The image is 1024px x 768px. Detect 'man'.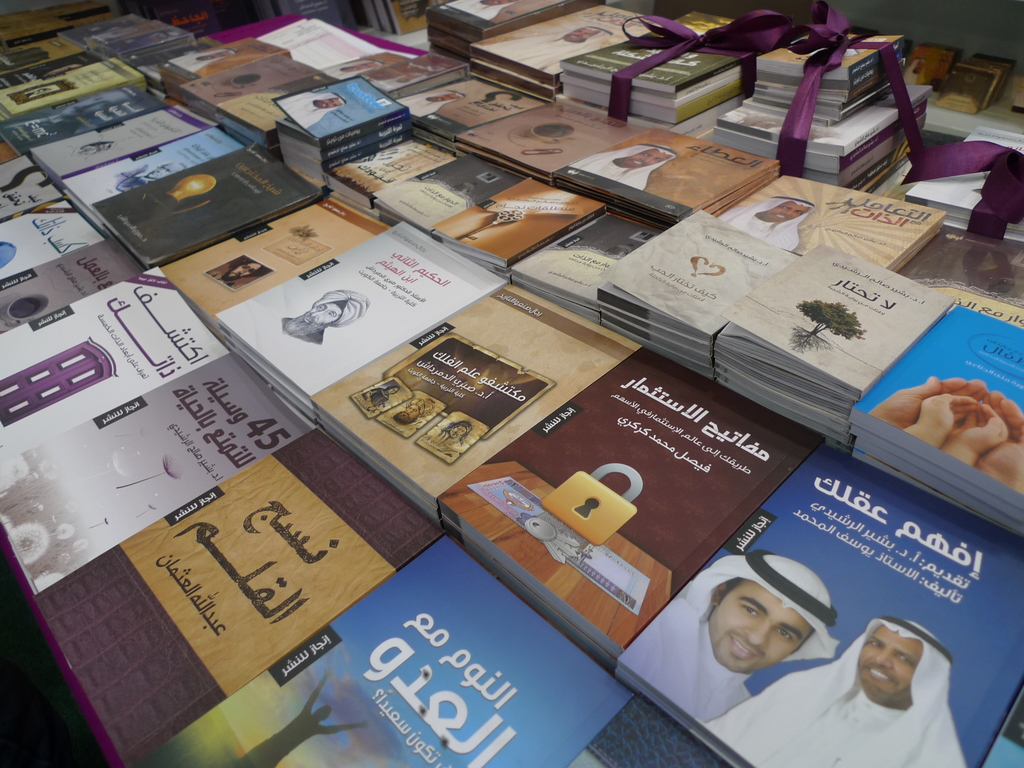
Detection: box=[721, 195, 818, 254].
